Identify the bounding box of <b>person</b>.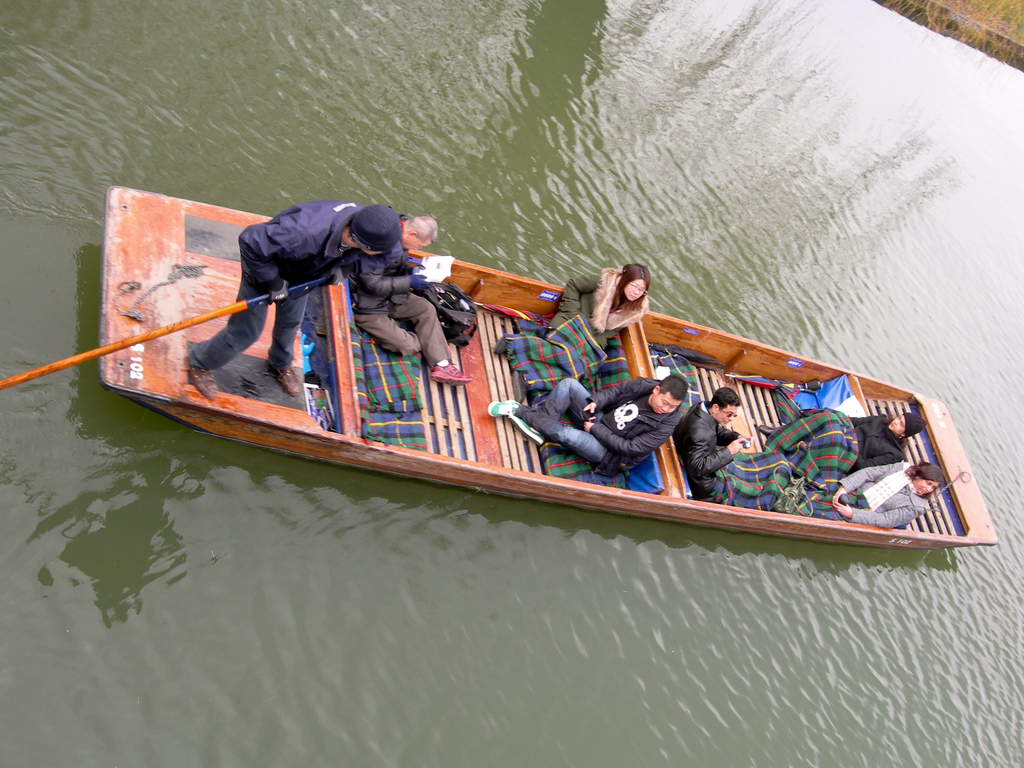
{"left": 202, "top": 179, "right": 432, "bottom": 379}.
